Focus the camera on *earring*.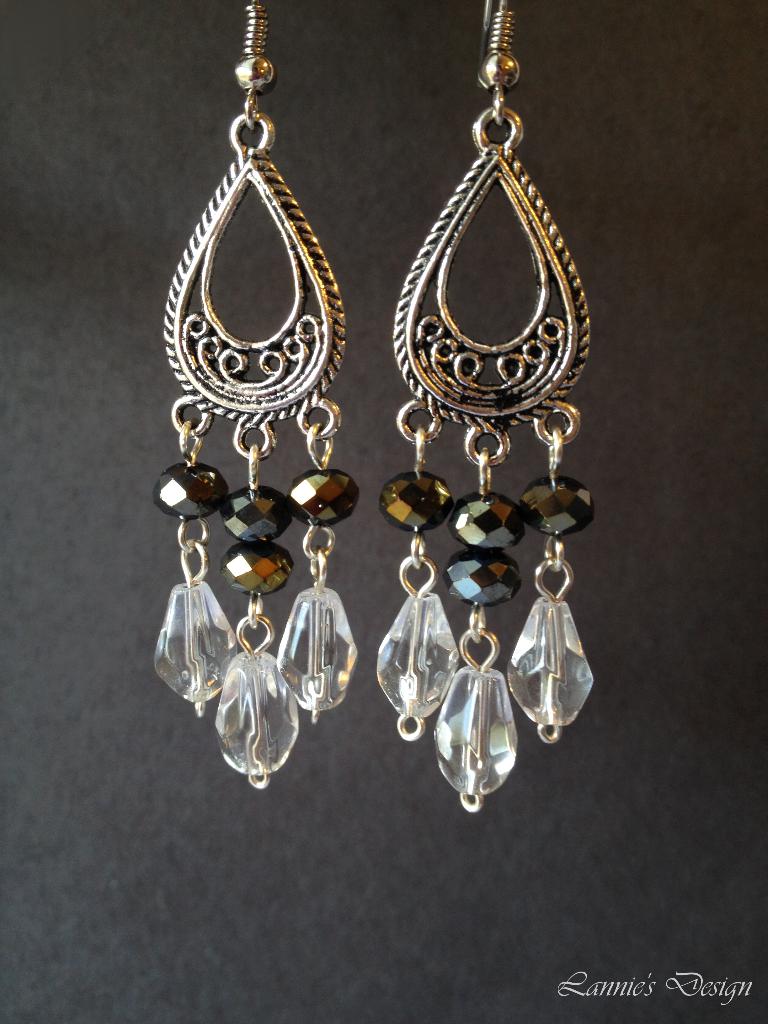
Focus region: crop(149, 0, 359, 791).
